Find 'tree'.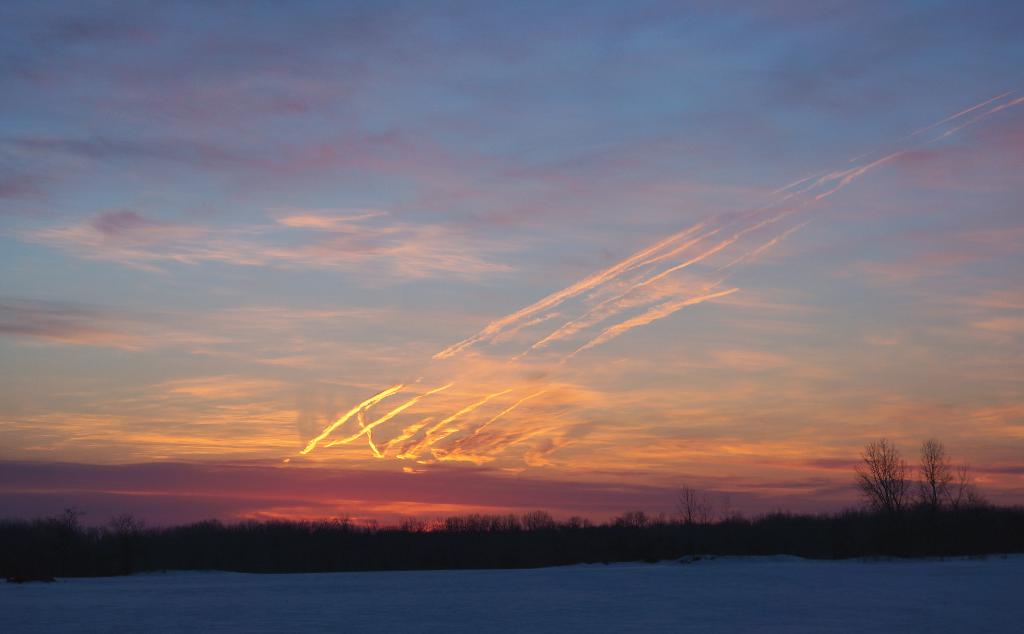
854 438 905 522.
